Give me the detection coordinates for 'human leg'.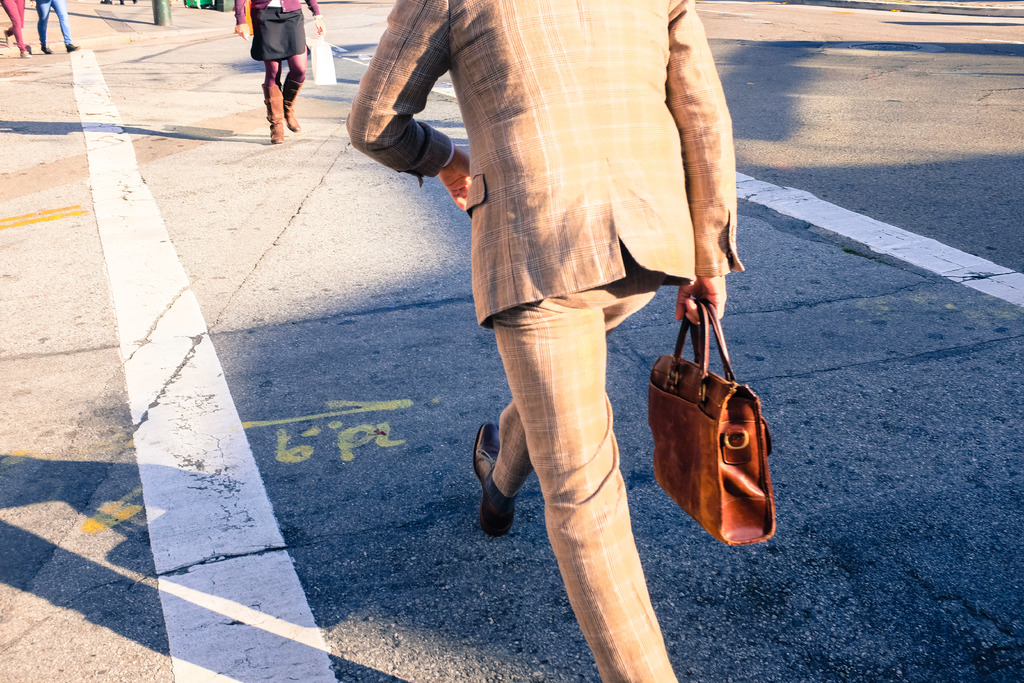
[284, 60, 317, 125].
